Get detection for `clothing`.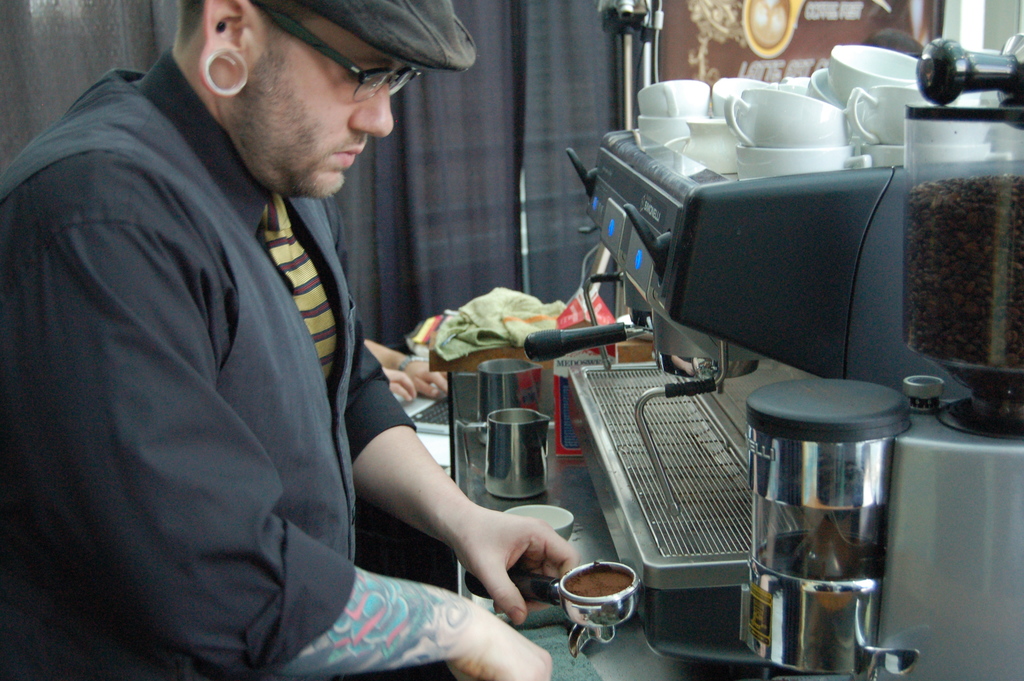
Detection: (13, 49, 447, 664).
